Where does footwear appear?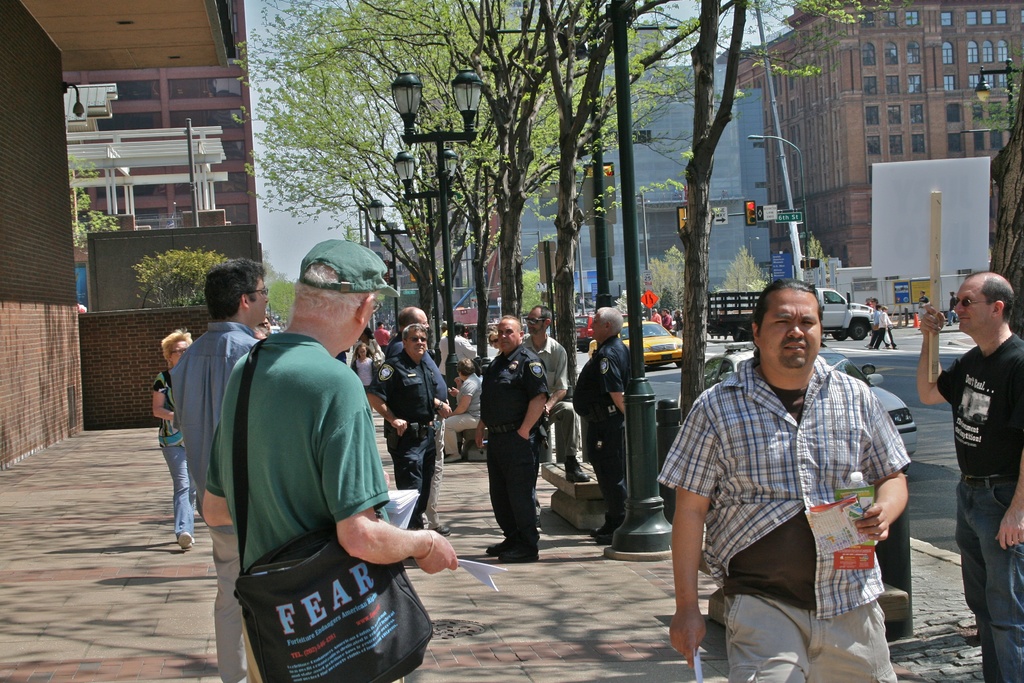
Appears at (178, 530, 194, 550).
